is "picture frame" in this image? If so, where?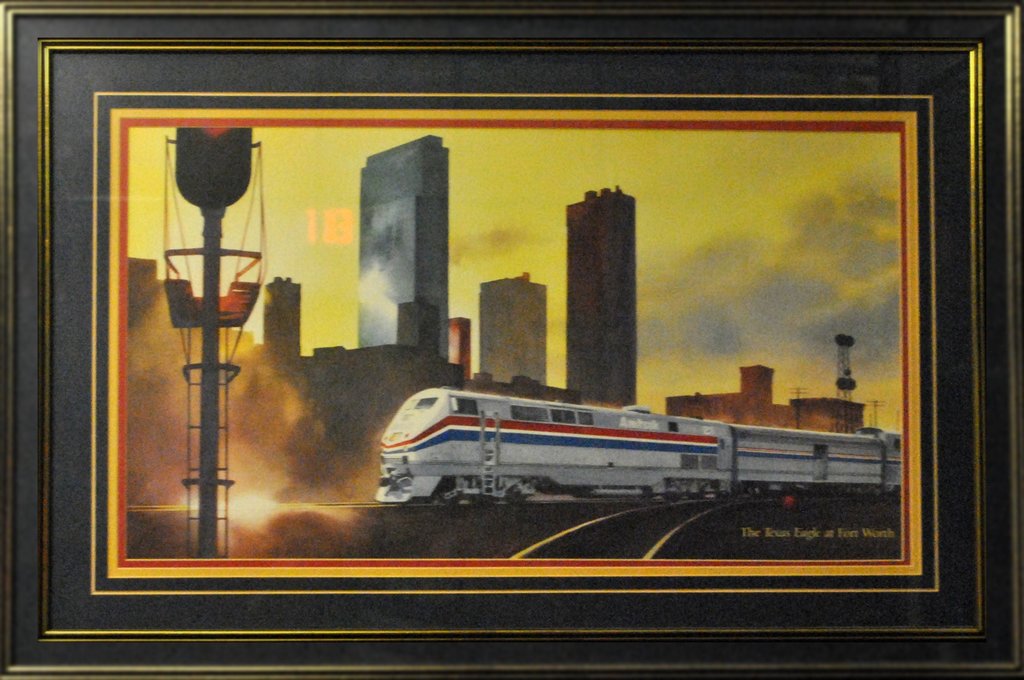
Yes, at Rect(0, 0, 1023, 679).
